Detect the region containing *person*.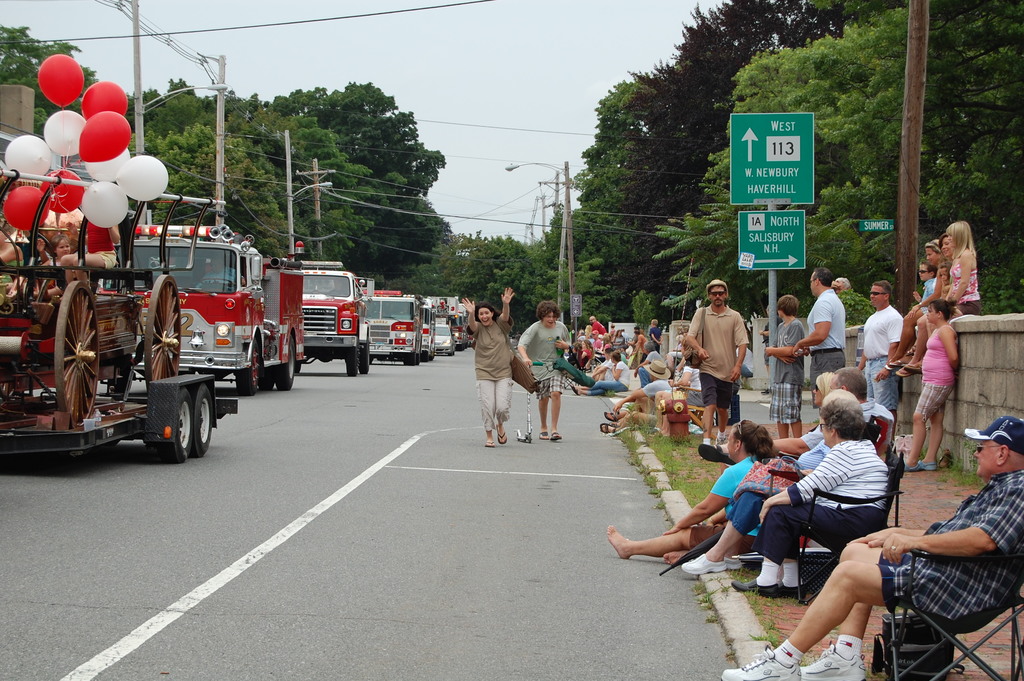
bbox(902, 296, 954, 464).
